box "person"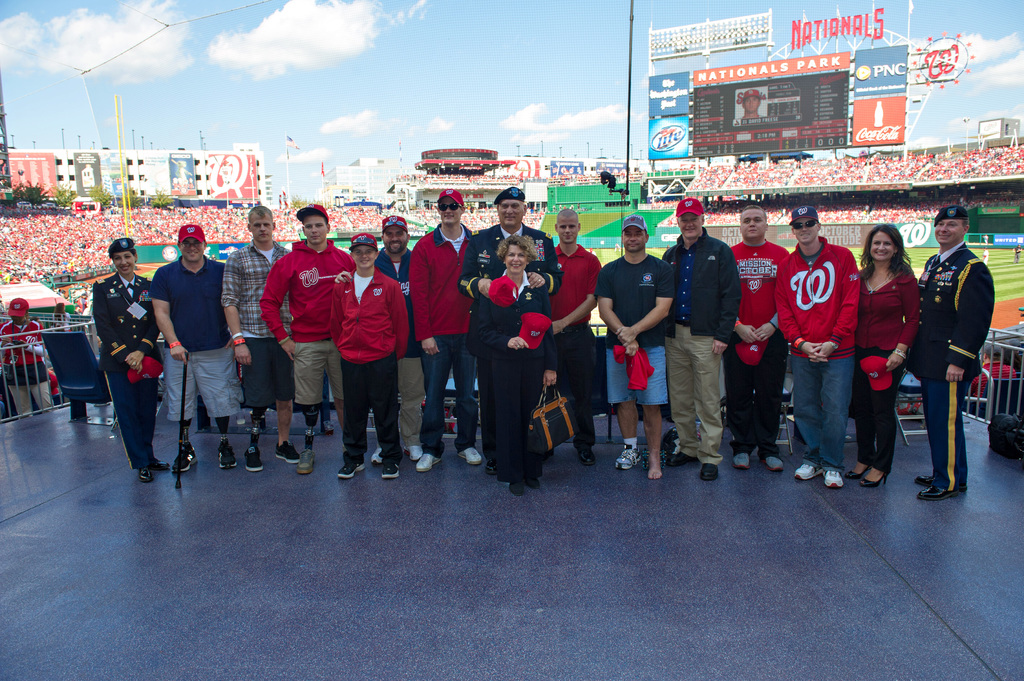
BBox(218, 205, 301, 474)
